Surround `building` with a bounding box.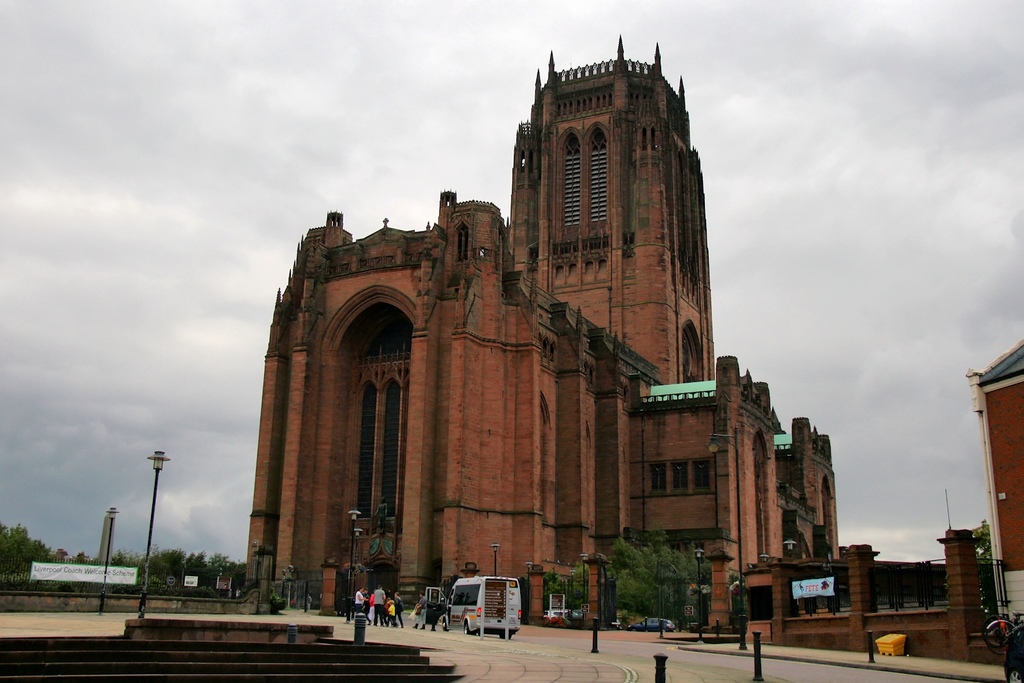
crop(239, 31, 847, 636).
